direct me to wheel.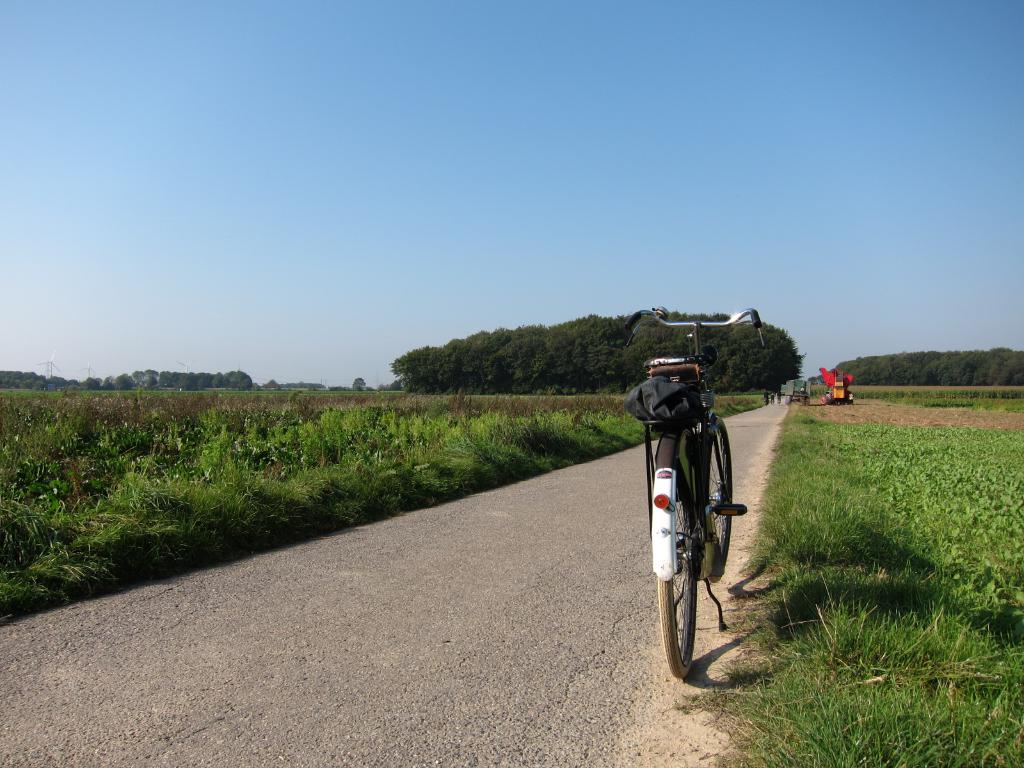
Direction: select_region(706, 426, 731, 583).
